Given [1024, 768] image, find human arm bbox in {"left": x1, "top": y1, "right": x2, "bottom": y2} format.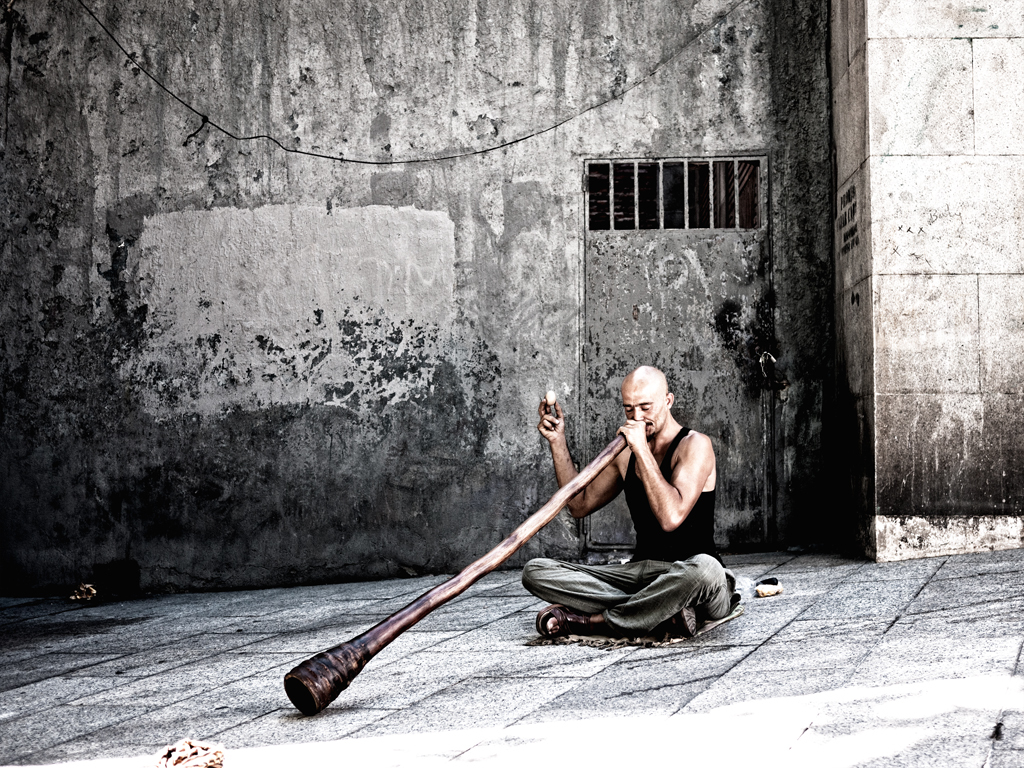
{"left": 533, "top": 388, "right": 625, "bottom": 513}.
